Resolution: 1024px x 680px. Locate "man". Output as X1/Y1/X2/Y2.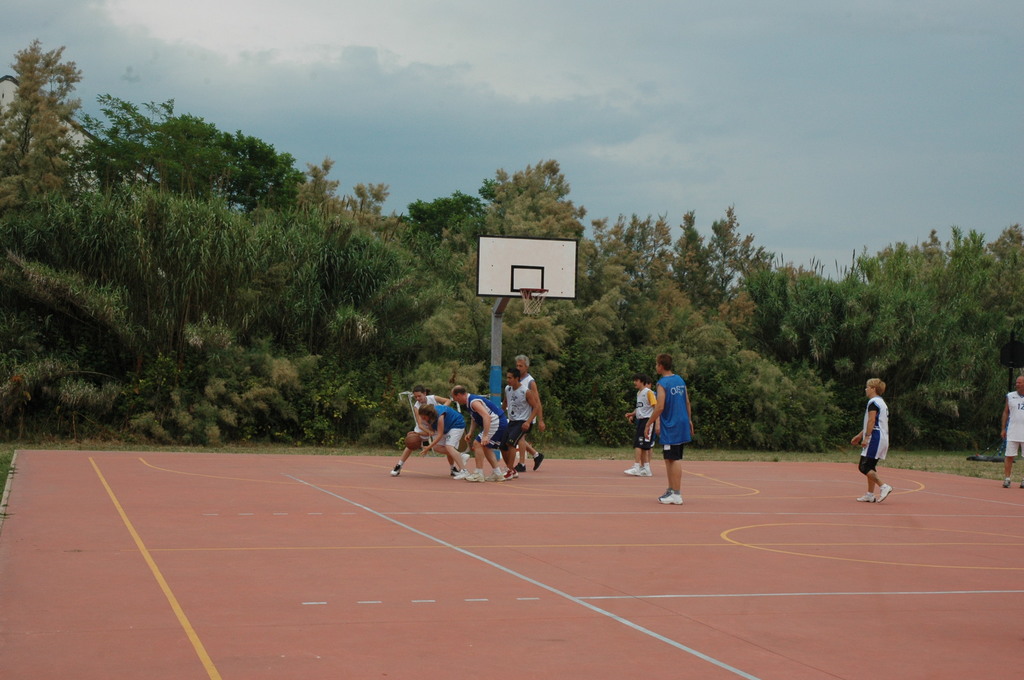
448/382/509/478.
